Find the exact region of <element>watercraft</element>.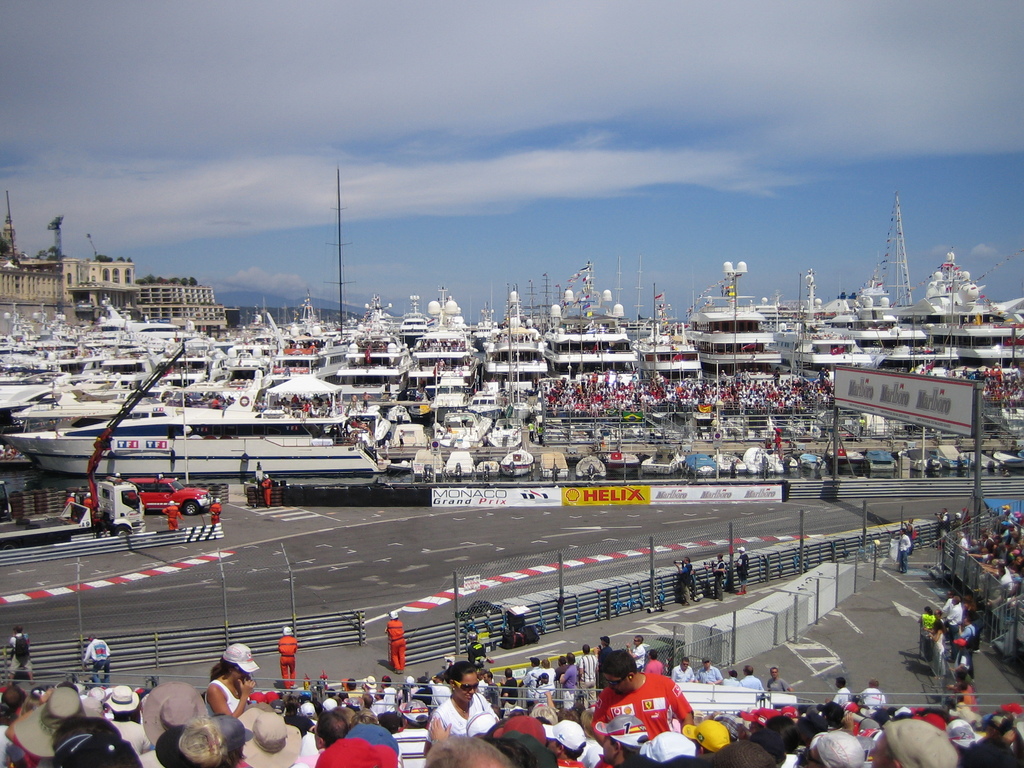
Exact region: 449, 447, 475, 473.
